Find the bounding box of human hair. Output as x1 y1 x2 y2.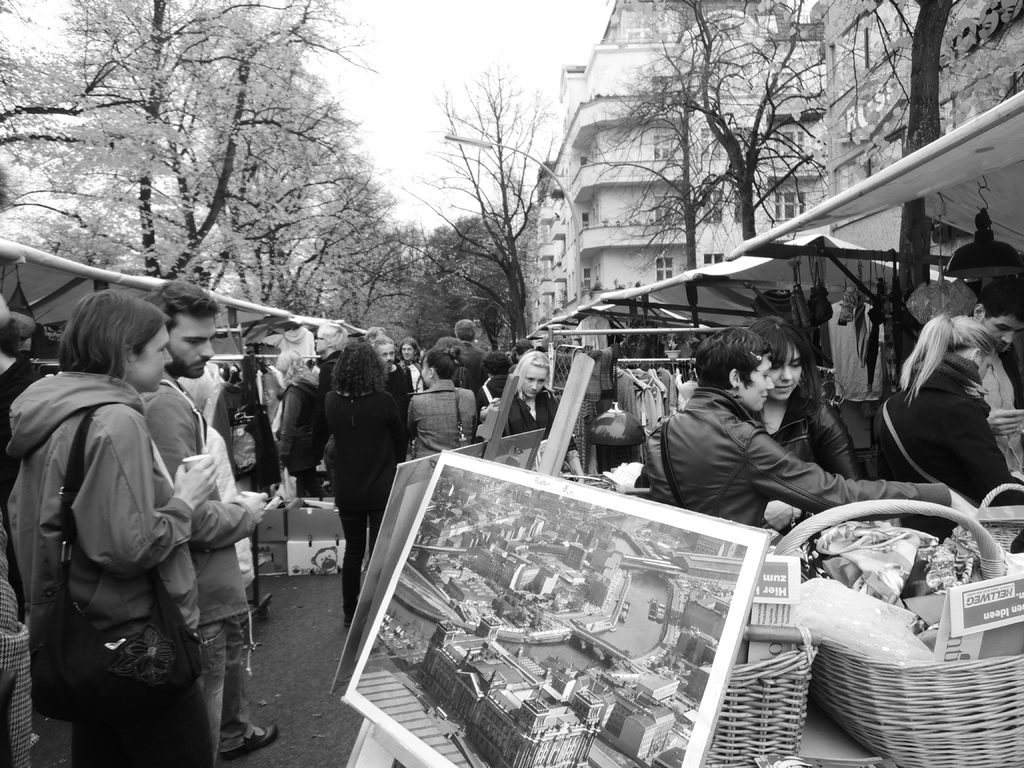
43 283 190 402.
